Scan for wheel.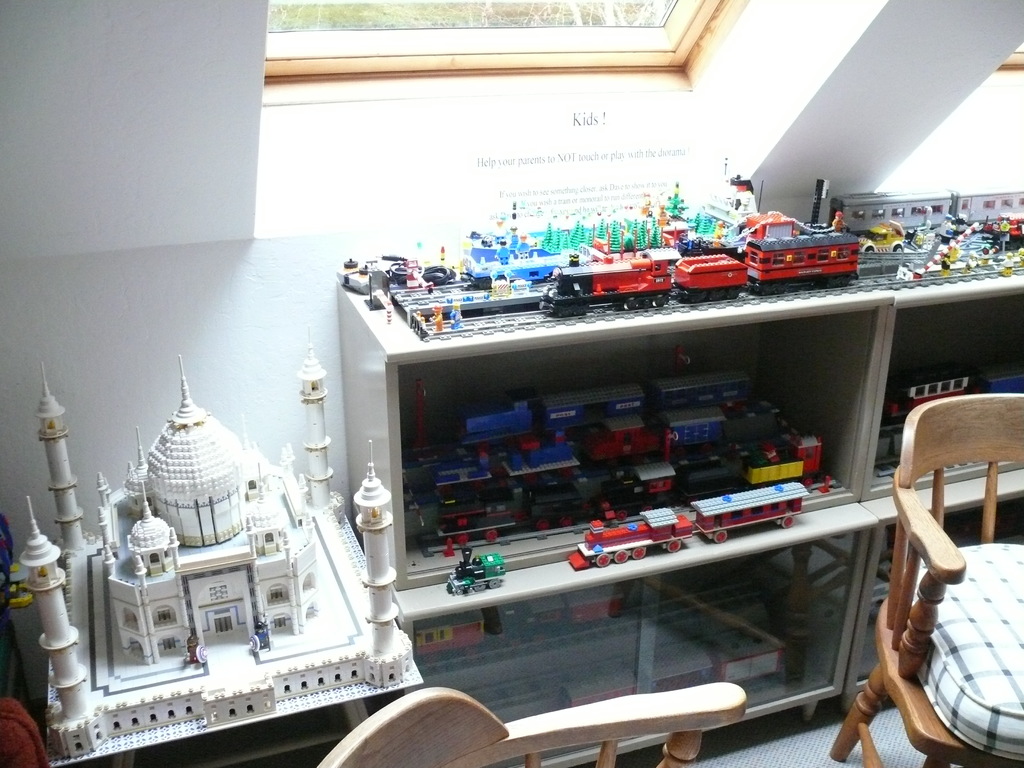
Scan result: 865 246 873 253.
